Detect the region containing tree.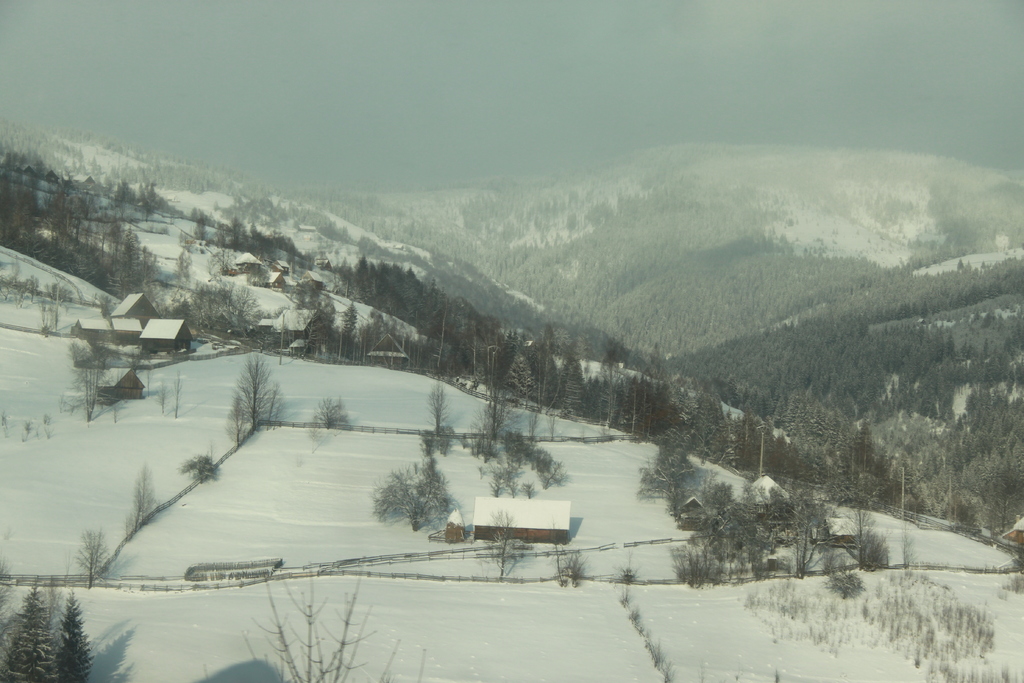
984,431,1023,556.
